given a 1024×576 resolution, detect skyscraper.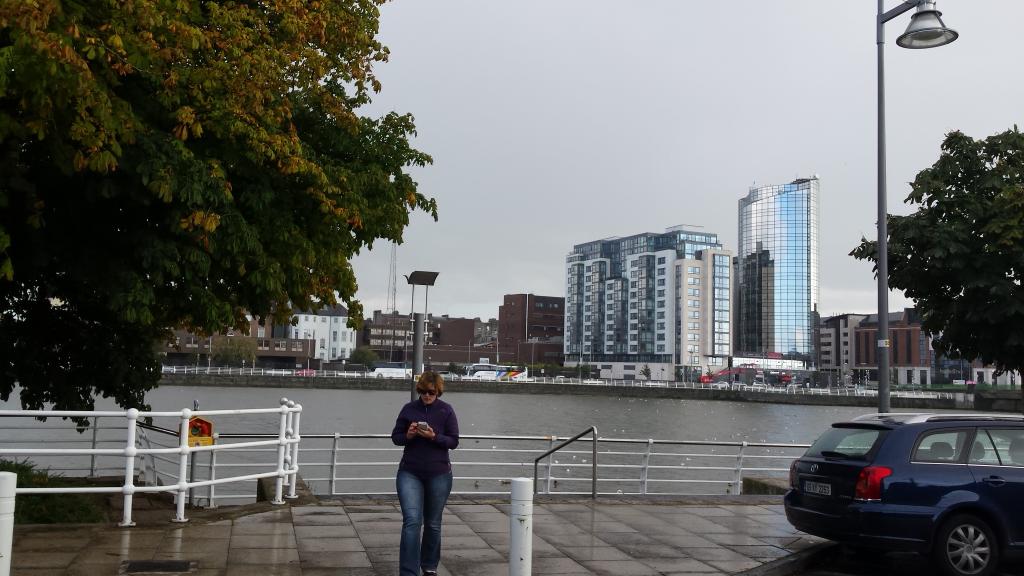
[497, 289, 561, 365].
